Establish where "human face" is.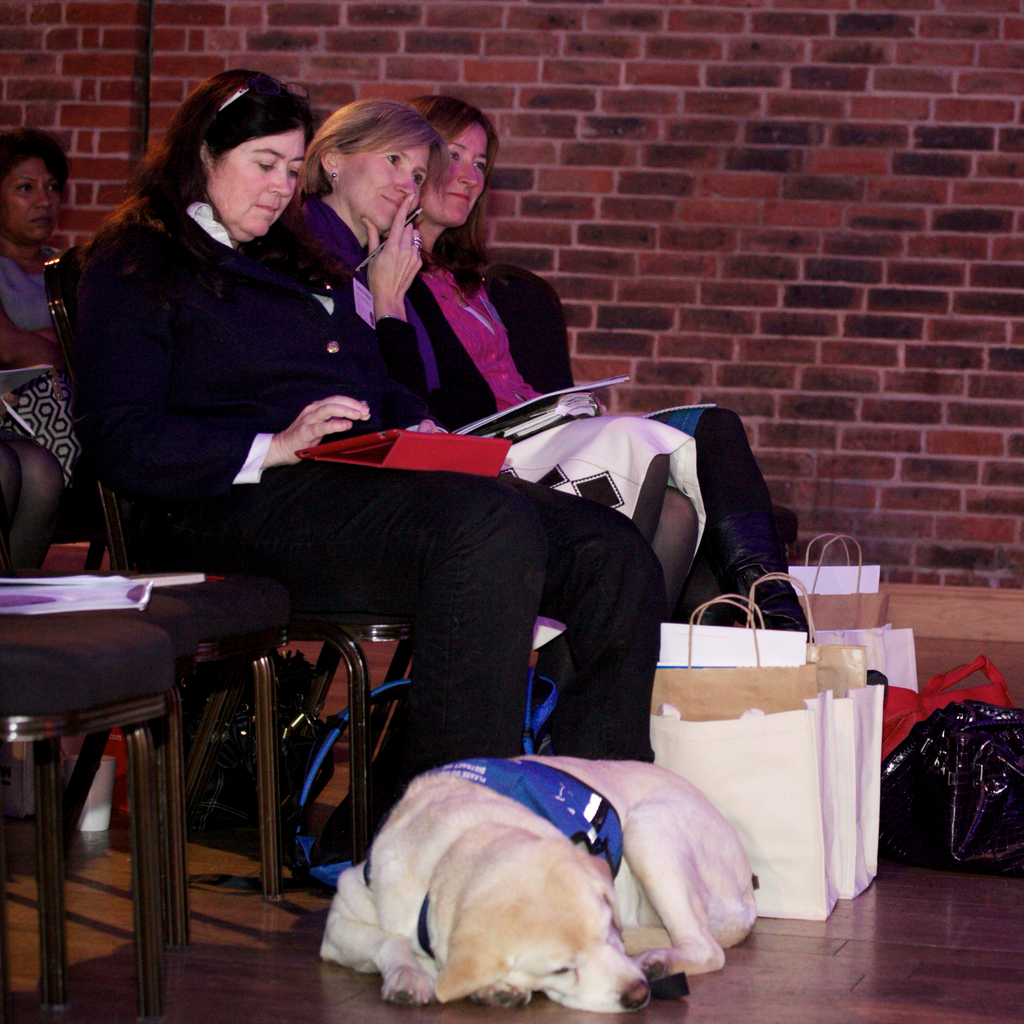
Established at 4 164 63 241.
